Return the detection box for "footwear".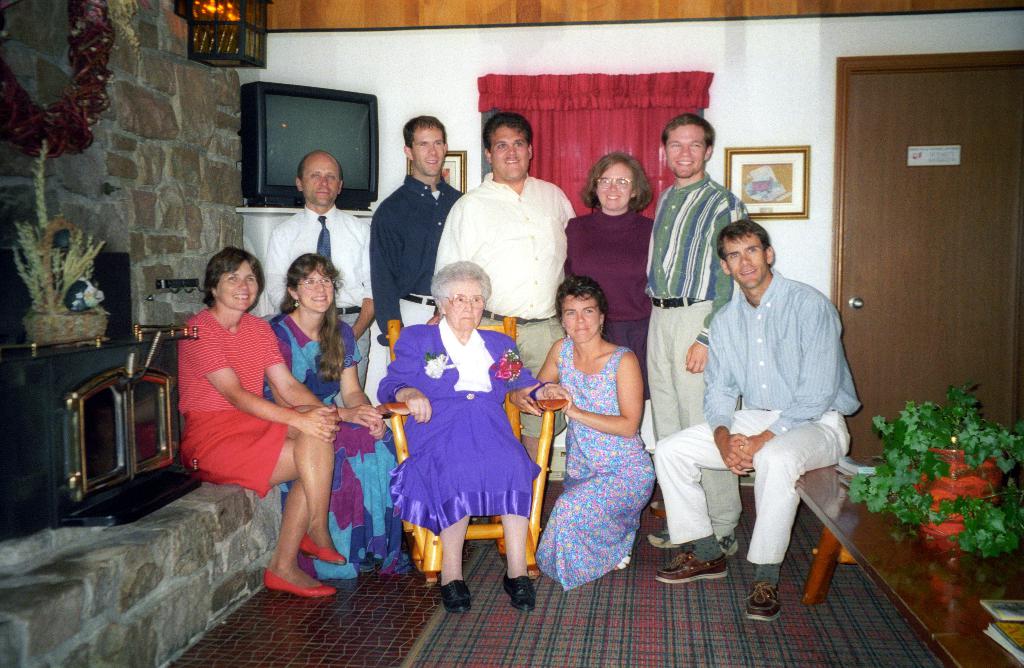
box=[298, 544, 352, 565].
